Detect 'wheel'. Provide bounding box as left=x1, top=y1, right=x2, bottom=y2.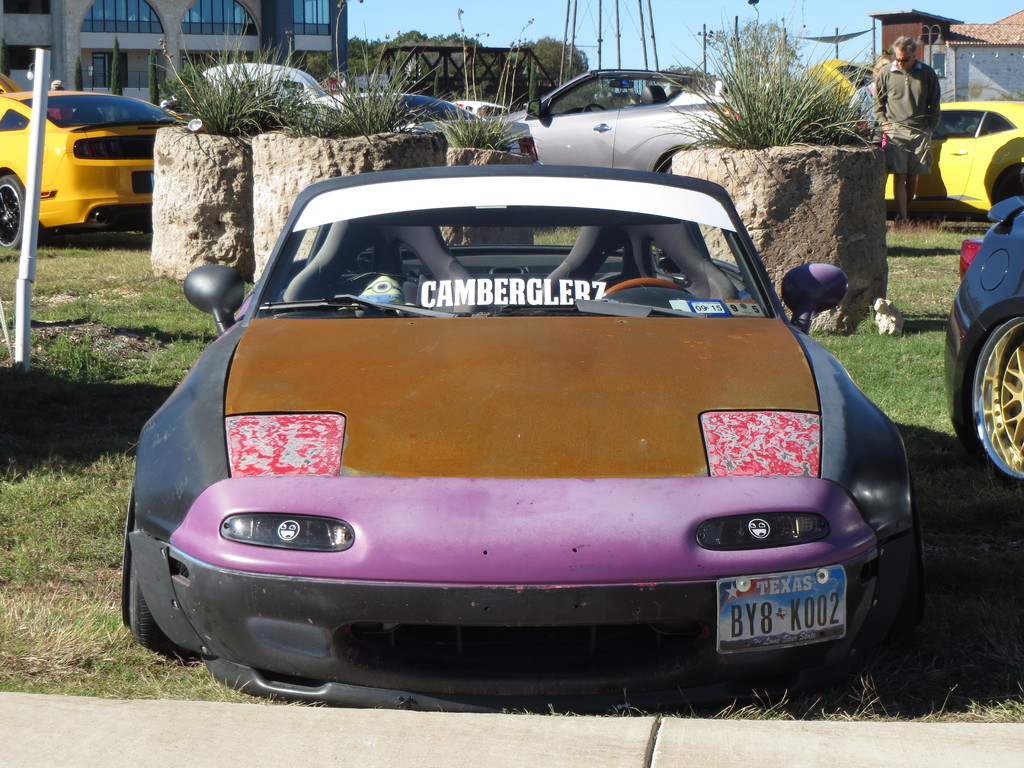
left=596, top=273, right=699, bottom=306.
